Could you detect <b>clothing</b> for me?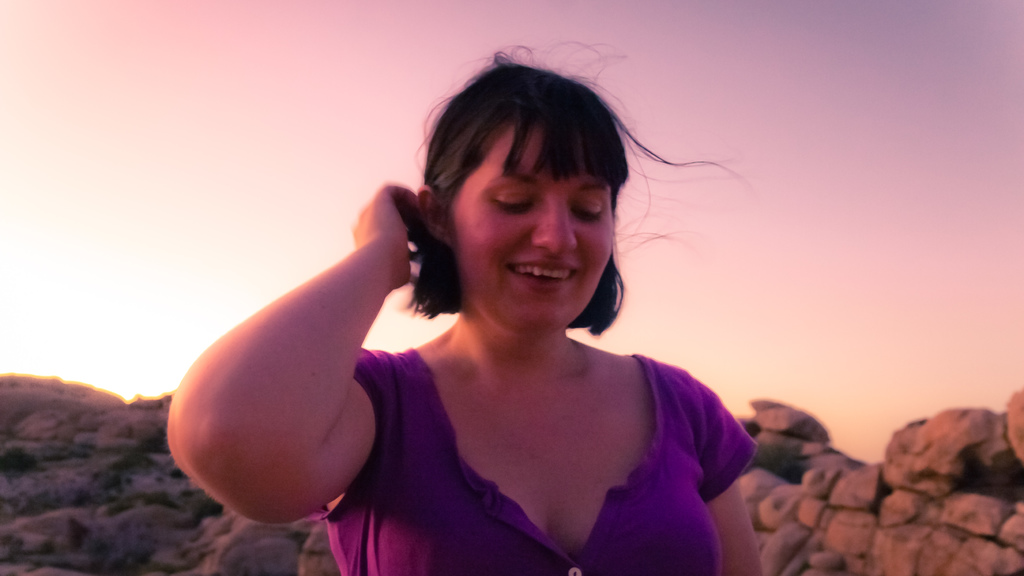
Detection result: region(307, 340, 763, 575).
